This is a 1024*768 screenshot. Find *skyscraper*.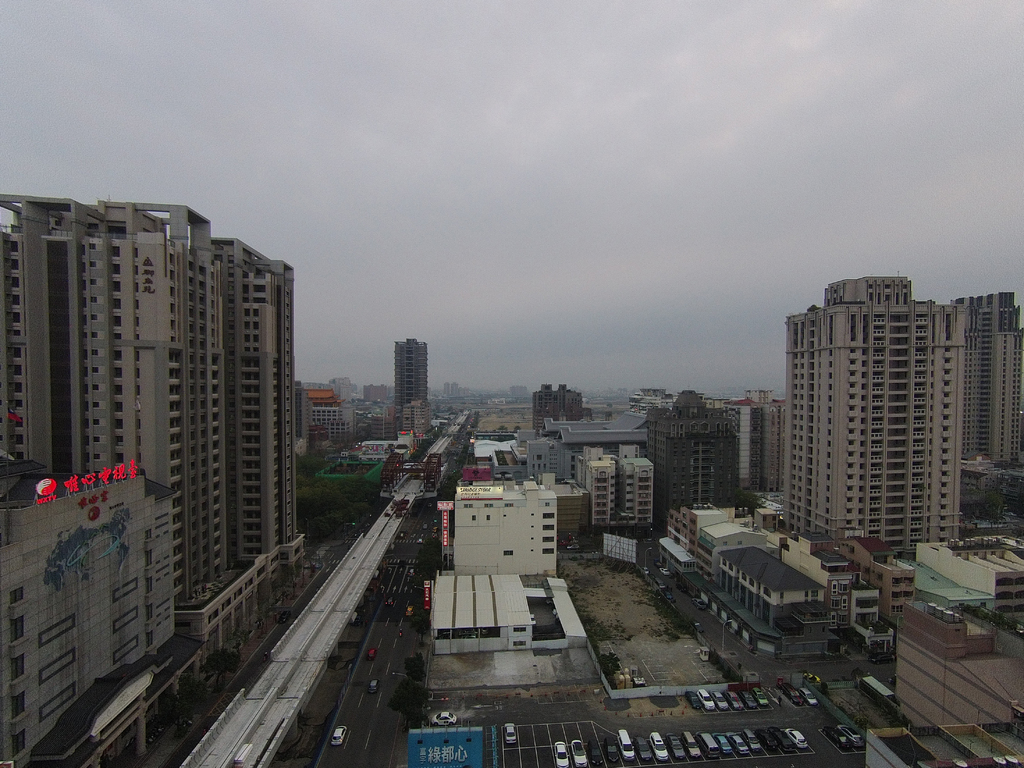
Bounding box: l=643, t=385, r=677, b=415.
